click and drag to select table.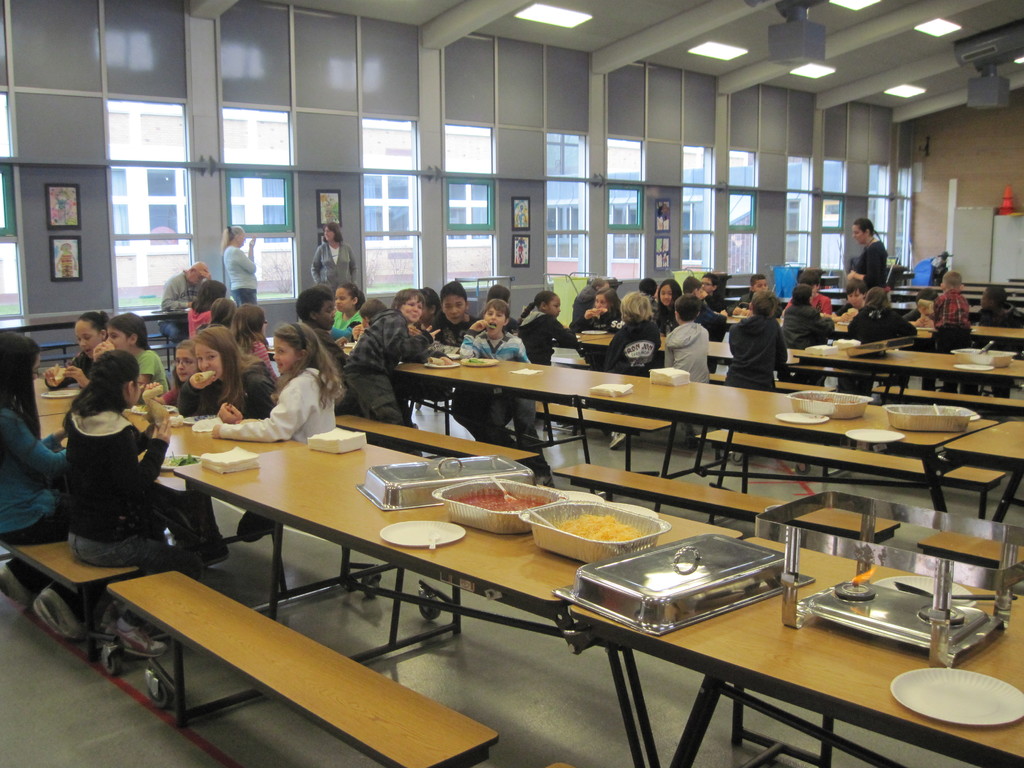
Selection: 174,440,750,763.
